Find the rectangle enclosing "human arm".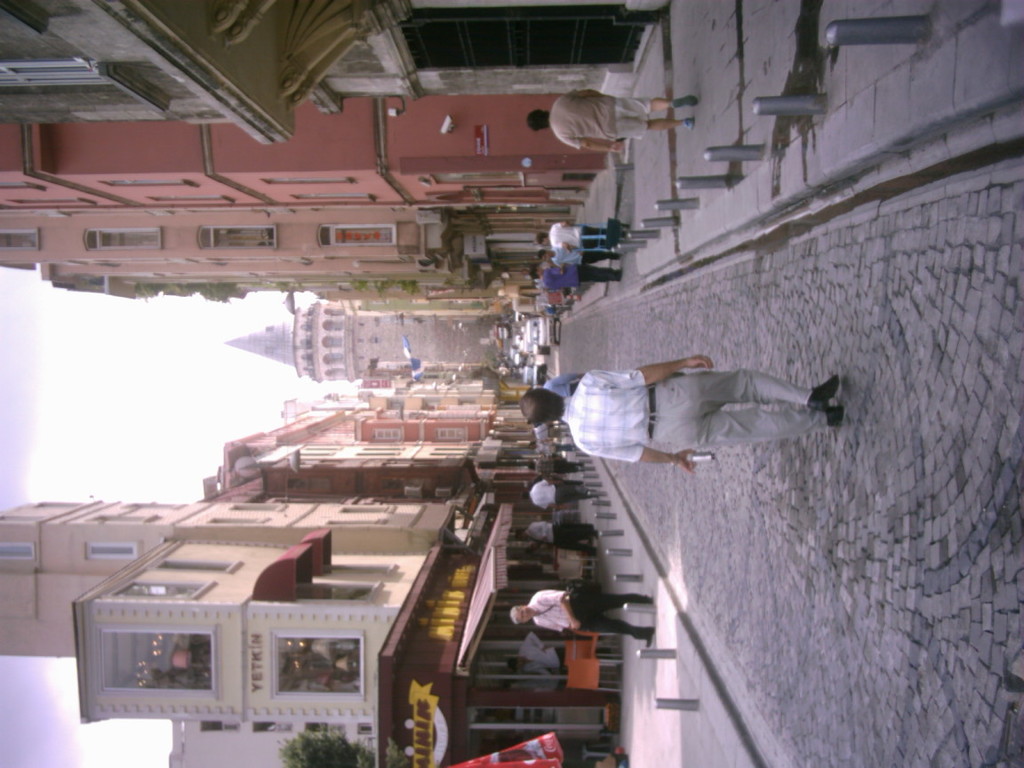
(552,218,571,227).
